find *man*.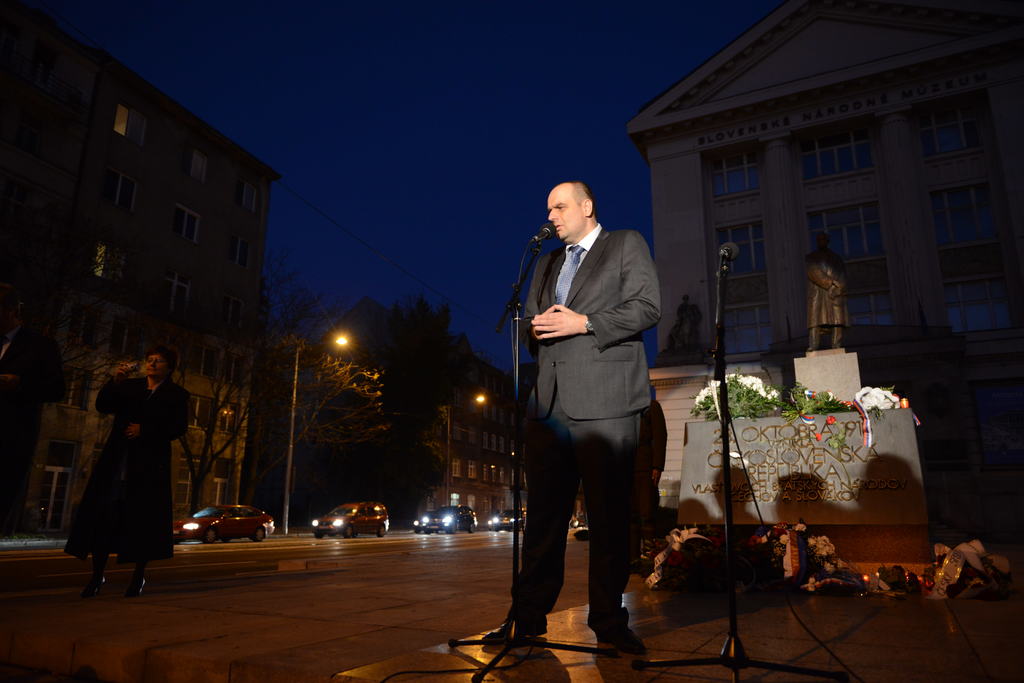
detection(497, 153, 684, 649).
